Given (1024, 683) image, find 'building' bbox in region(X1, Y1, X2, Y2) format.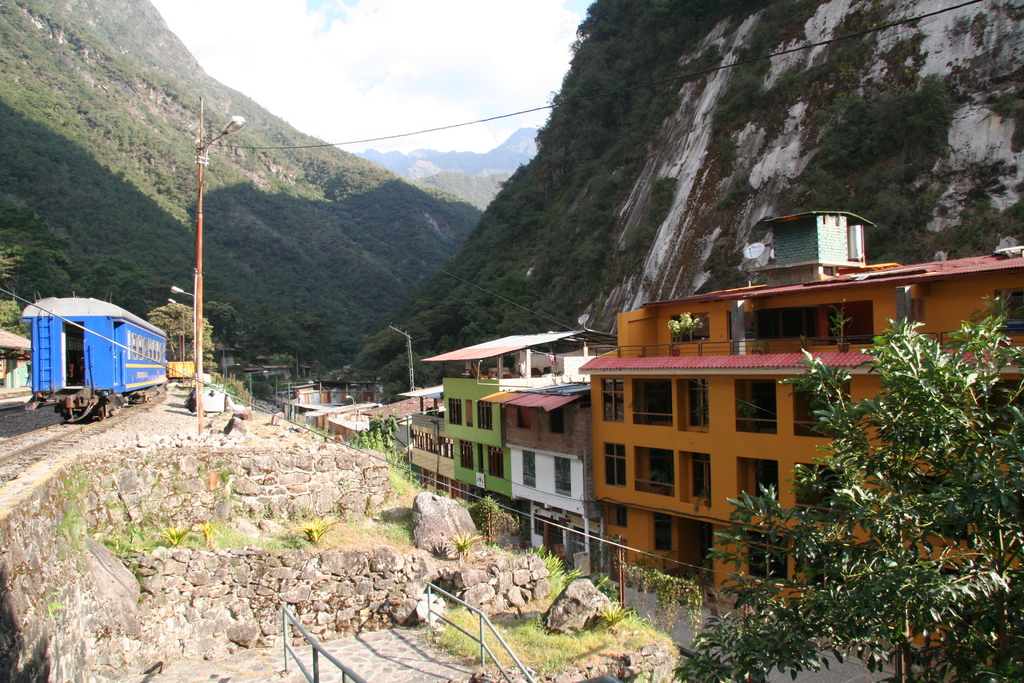
region(405, 333, 615, 561).
